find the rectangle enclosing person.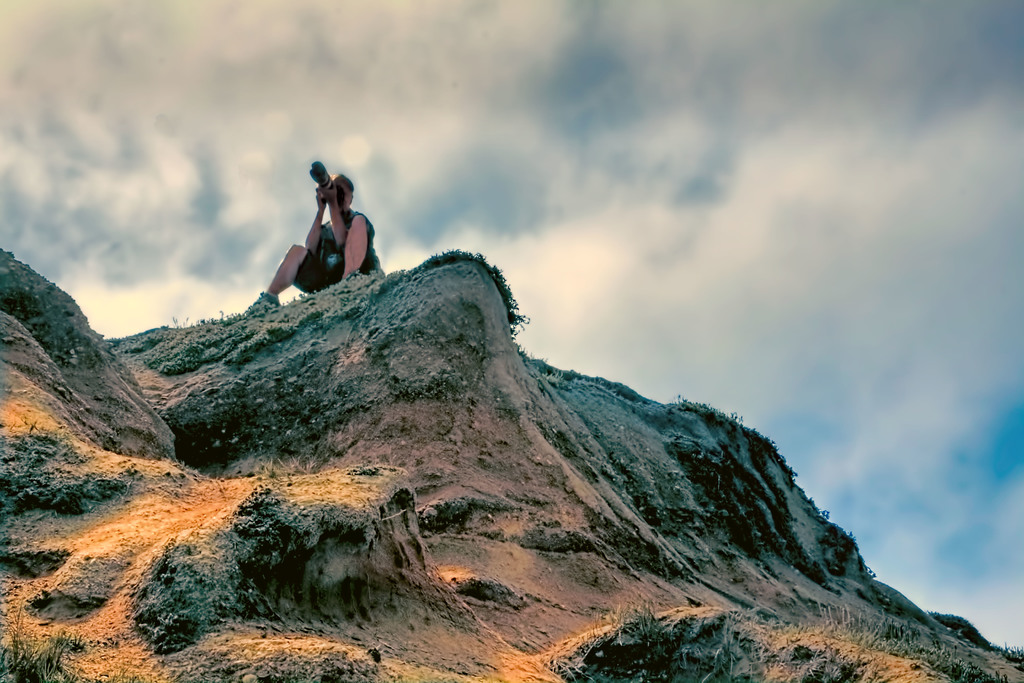
[245, 173, 384, 312].
